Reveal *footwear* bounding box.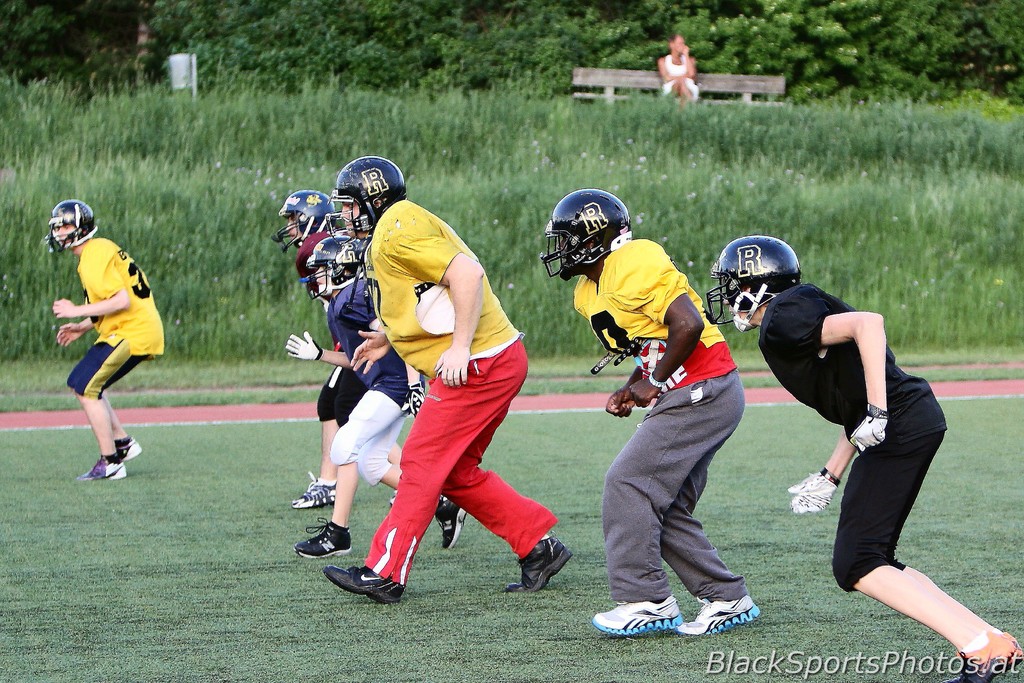
Revealed: box(116, 436, 136, 461).
